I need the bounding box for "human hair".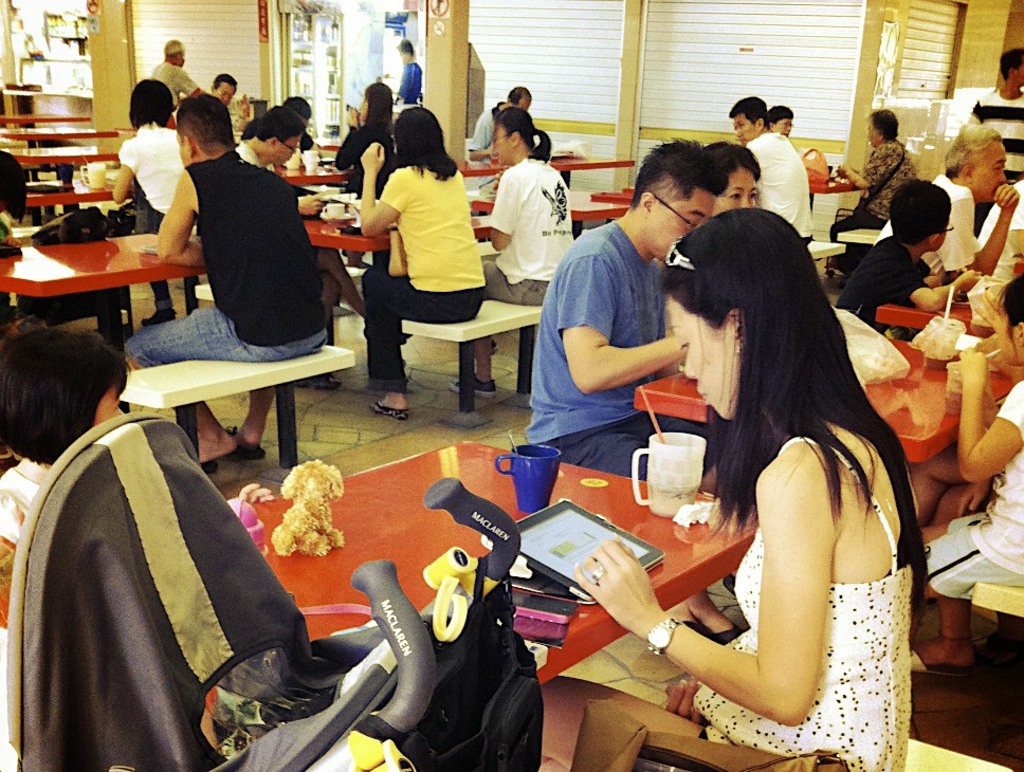
Here it is: 163 38 185 55.
